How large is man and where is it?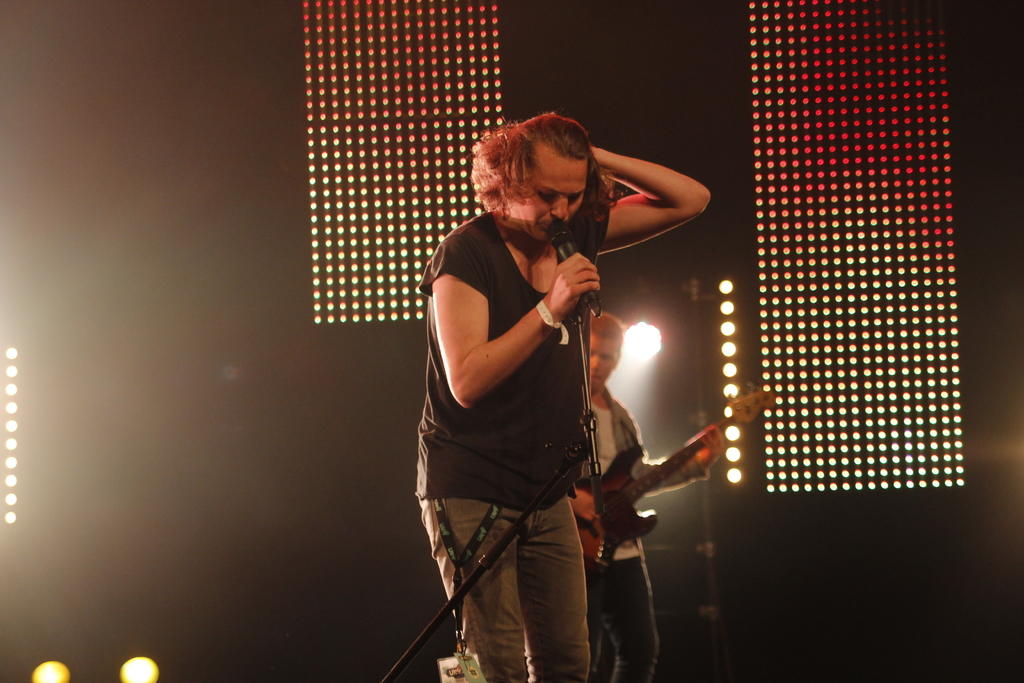
Bounding box: rect(570, 304, 719, 682).
